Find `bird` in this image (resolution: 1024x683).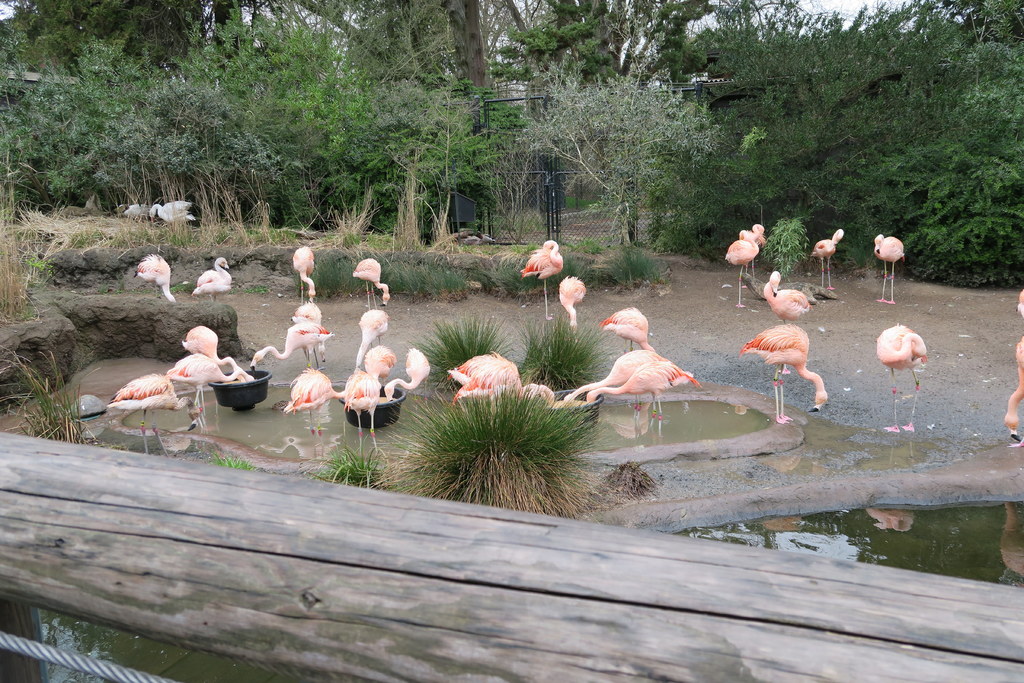
pyautogui.locateOnScreen(290, 243, 317, 304).
